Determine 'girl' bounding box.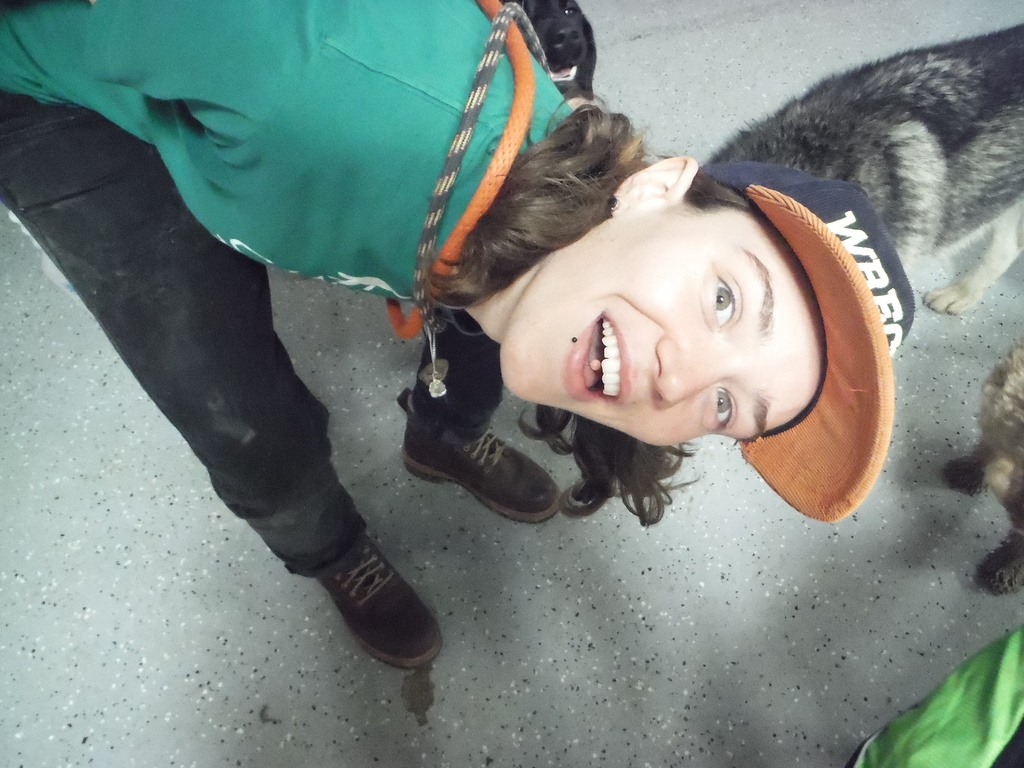
Determined: (left=0, top=0, right=913, bottom=667).
